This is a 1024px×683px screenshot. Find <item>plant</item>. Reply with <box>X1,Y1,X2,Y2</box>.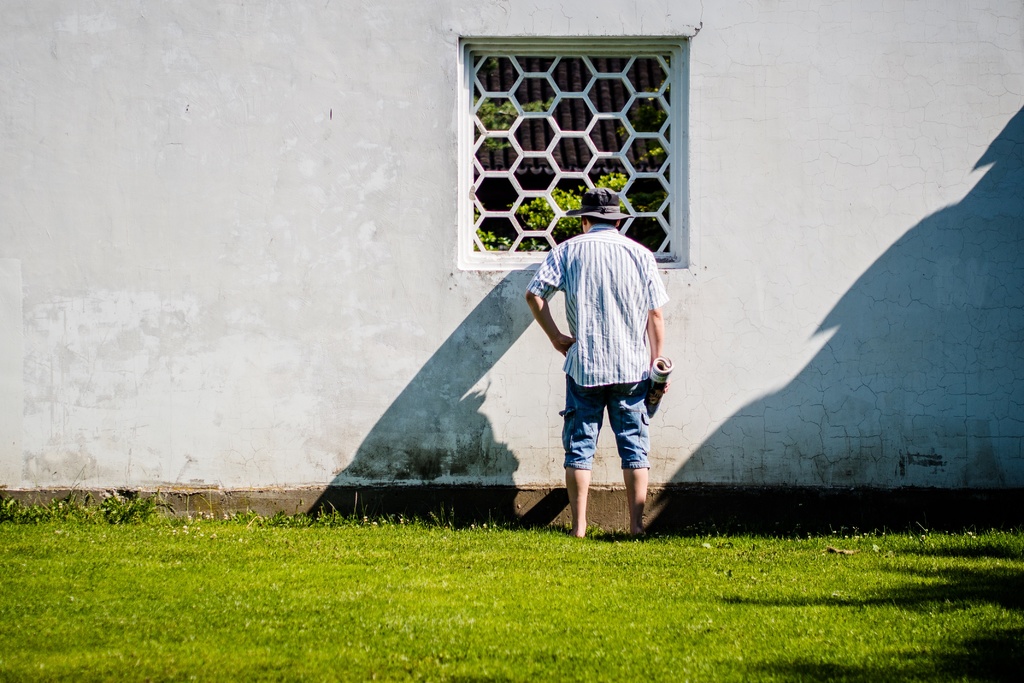
<box>236,500,499,525</box>.
